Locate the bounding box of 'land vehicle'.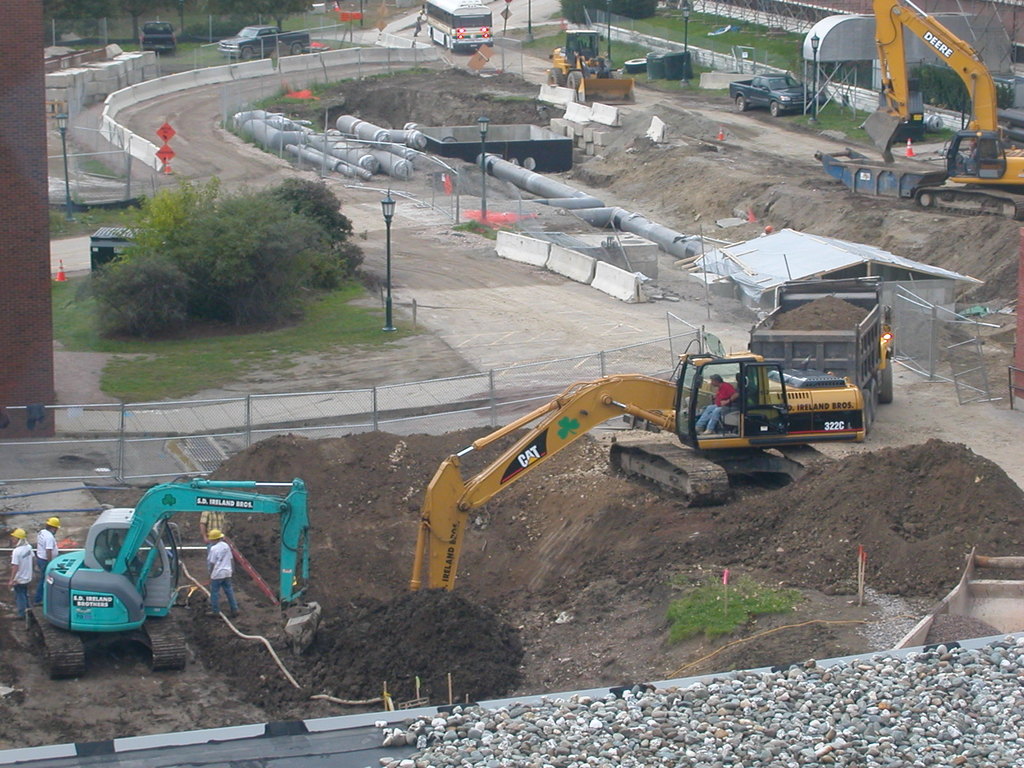
Bounding box: (422,0,493,51).
